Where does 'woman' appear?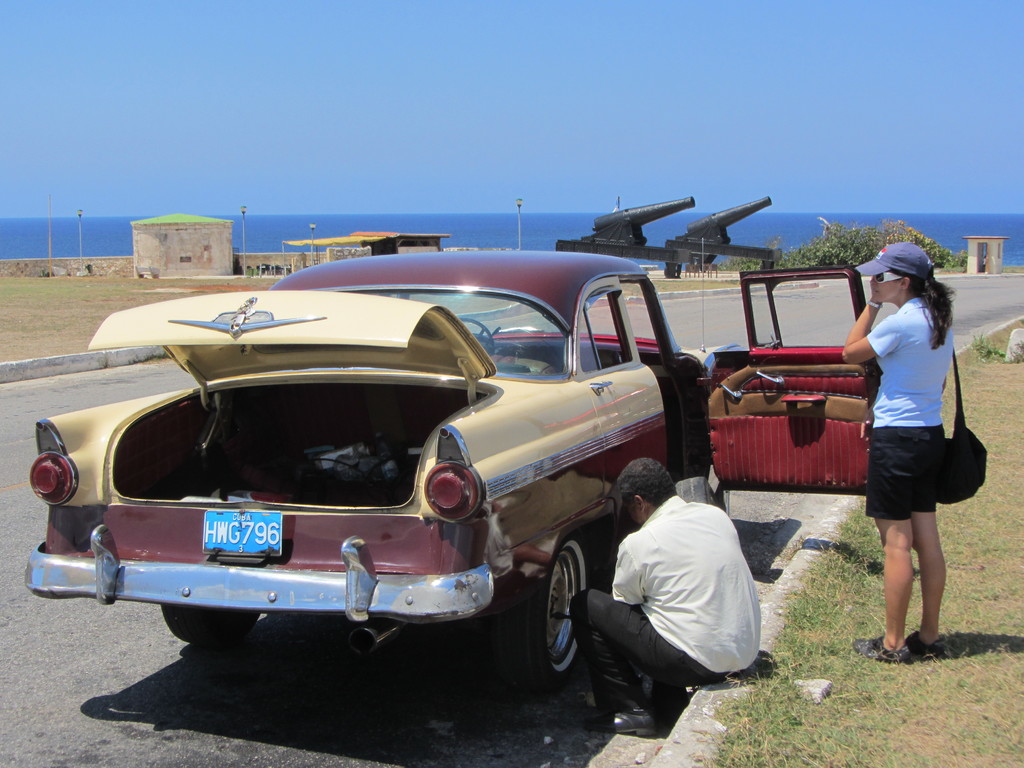
Appears at 842 236 987 658.
